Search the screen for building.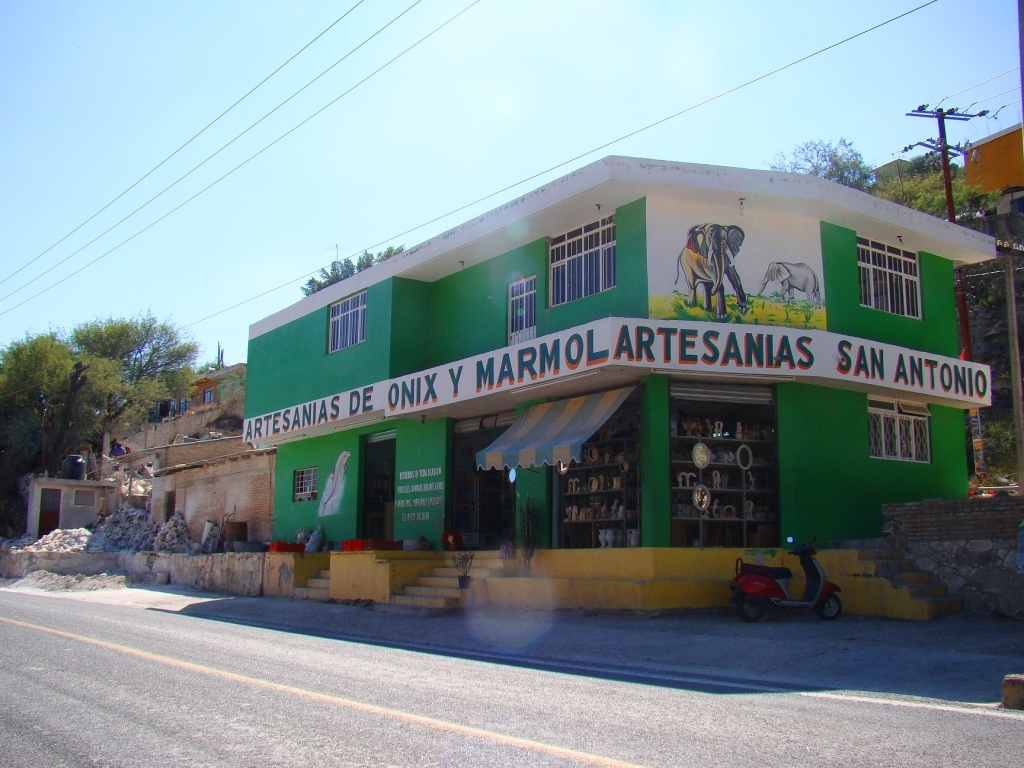
Found at bbox=(178, 356, 243, 412).
